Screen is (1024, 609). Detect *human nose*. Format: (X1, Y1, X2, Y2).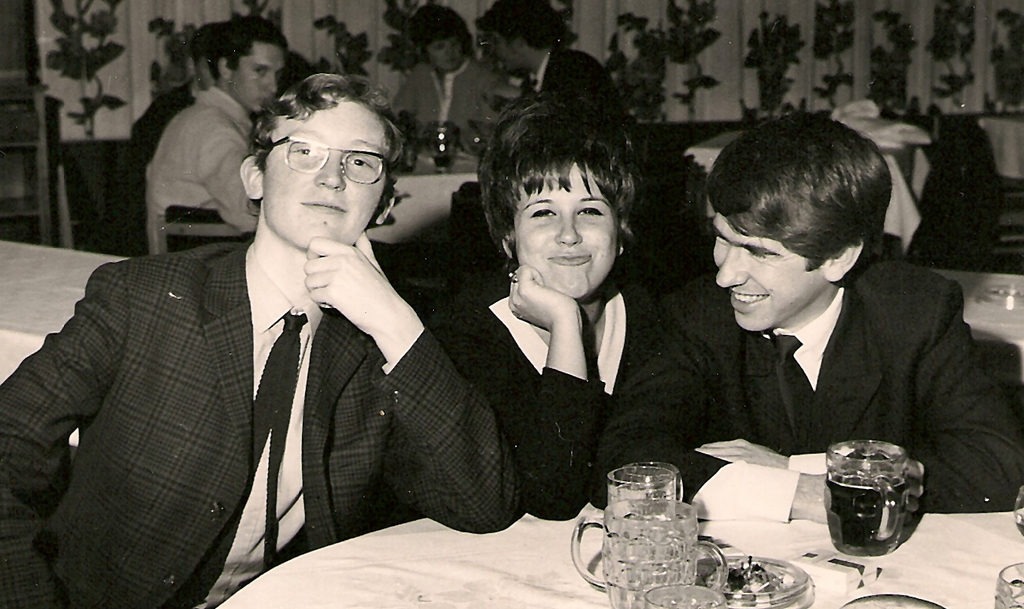
(267, 73, 278, 95).
